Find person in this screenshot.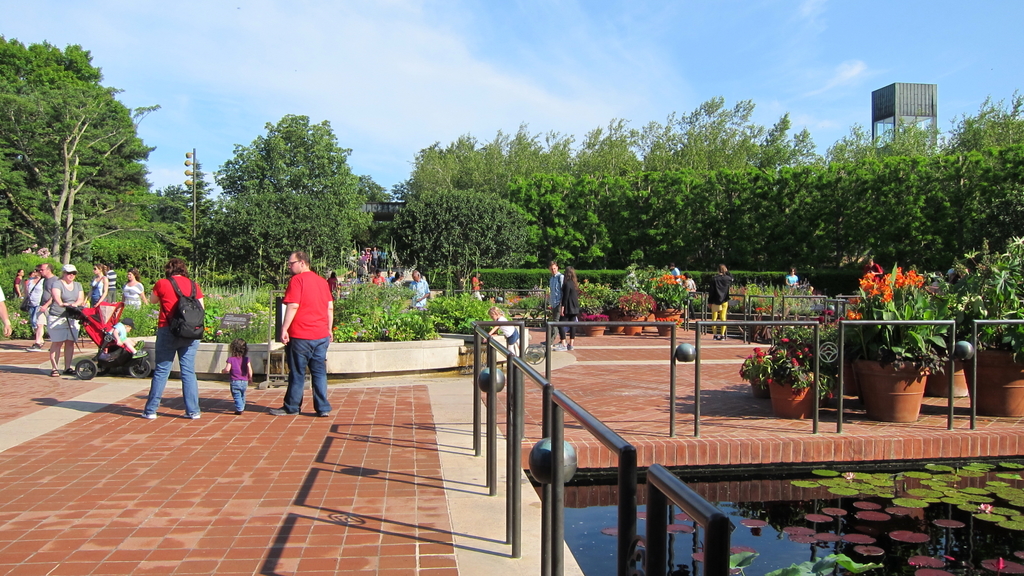
The bounding box for person is (785, 268, 800, 287).
